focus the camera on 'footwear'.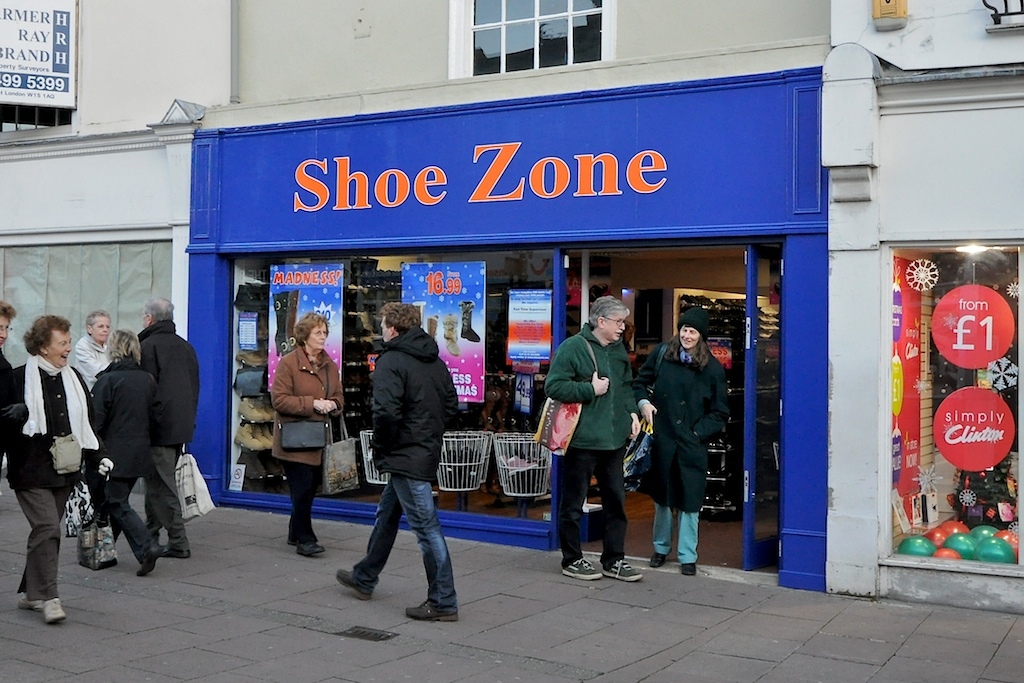
Focus region: bbox=[405, 600, 460, 625].
